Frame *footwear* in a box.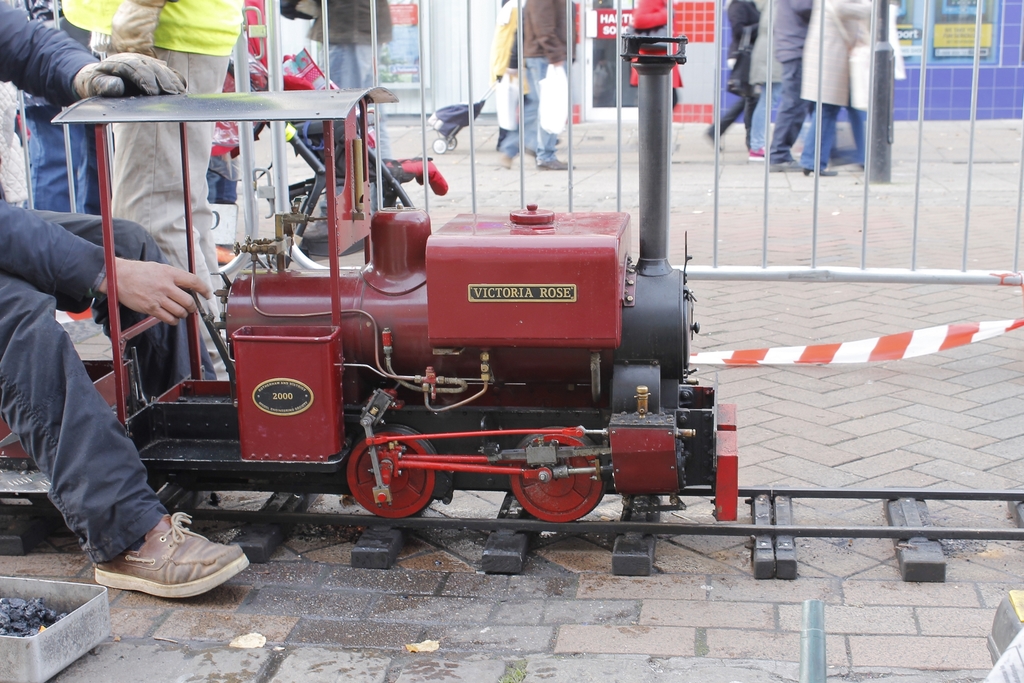
crop(88, 523, 242, 606).
